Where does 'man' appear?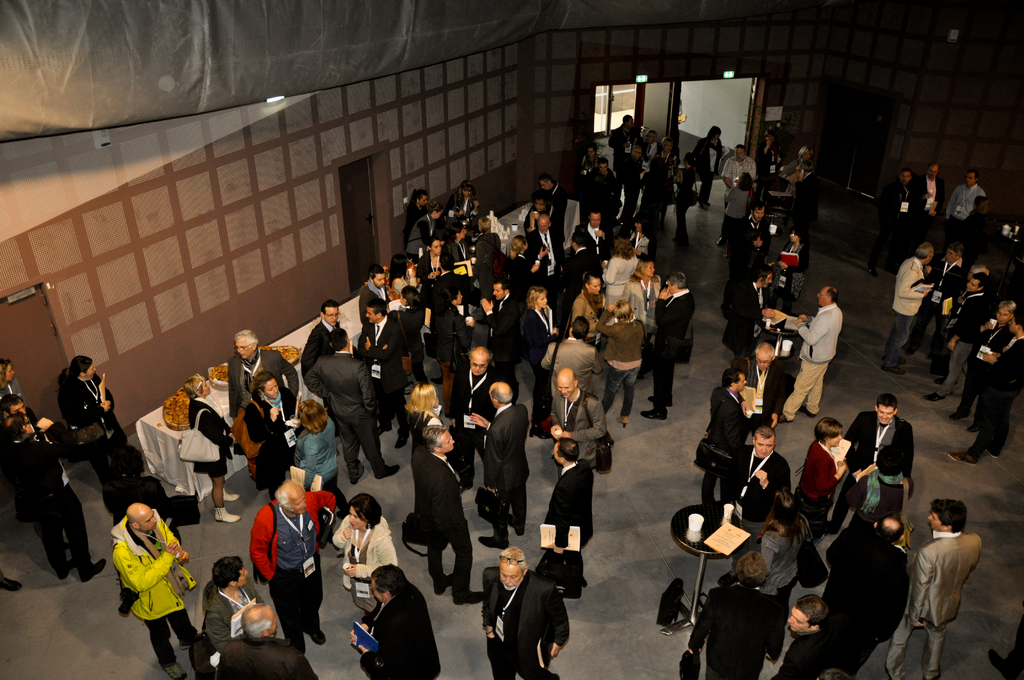
Appears at [x1=228, y1=330, x2=302, y2=419].
